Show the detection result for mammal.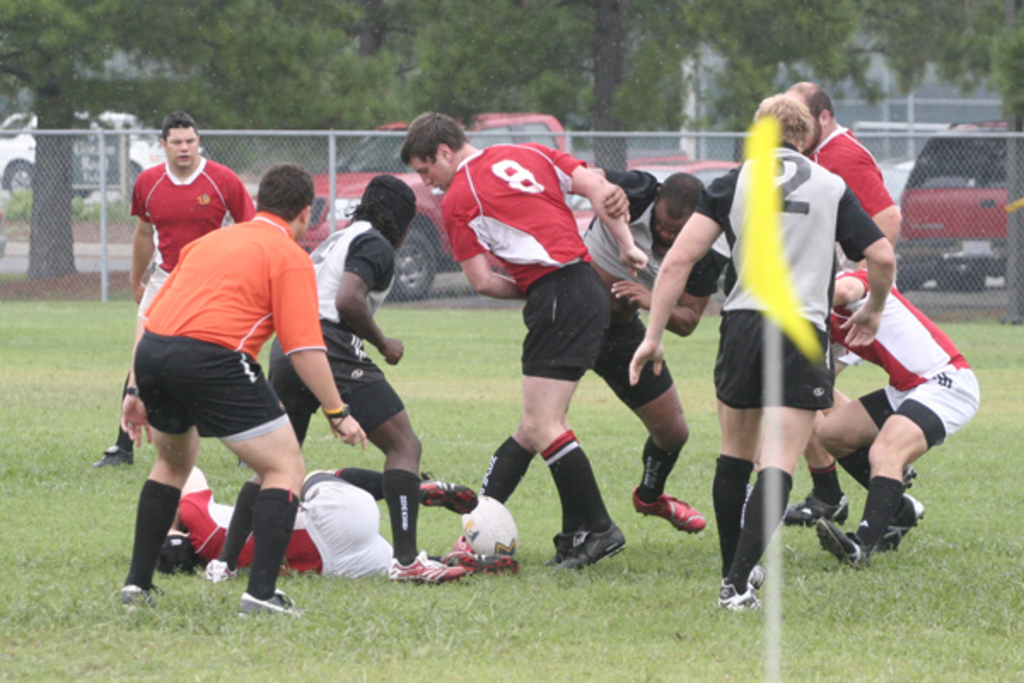
(x1=154, y1=454, x2=410, y2=581).
